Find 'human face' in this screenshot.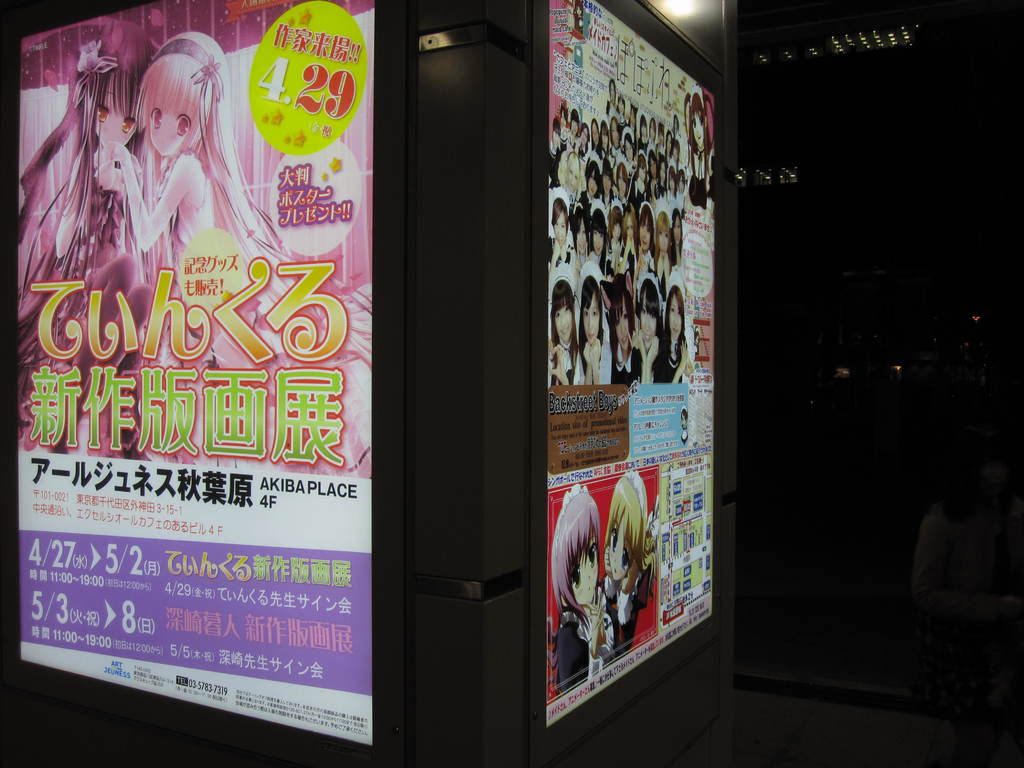
The bounding box for 'human face' is (left=614, top=120, right=615, bottom=143).
